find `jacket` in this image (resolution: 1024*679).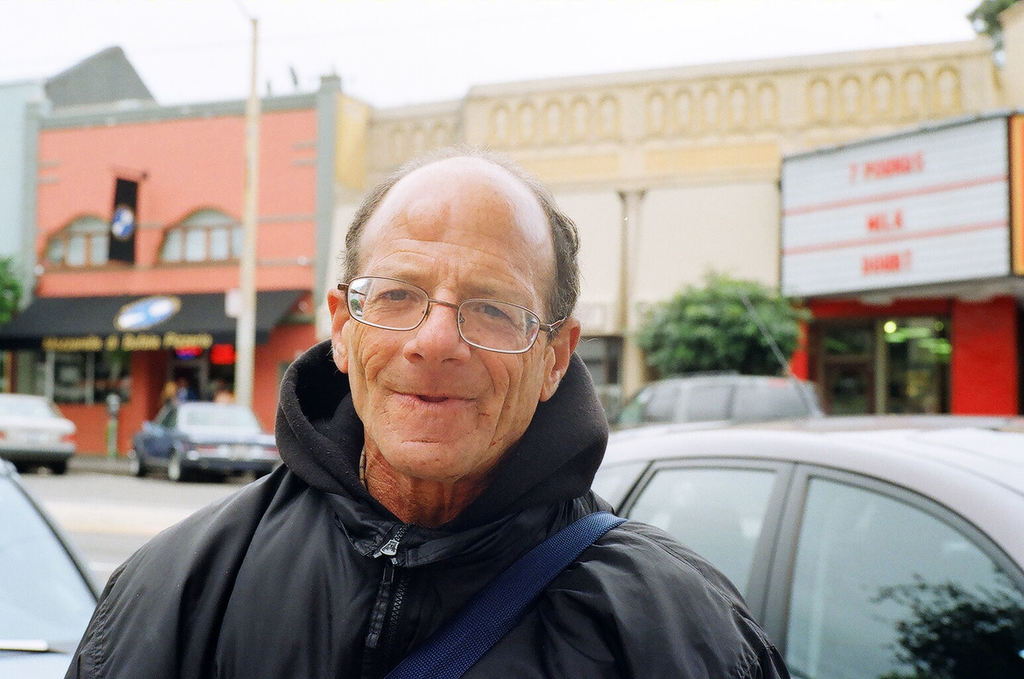
[89,356,769,678].
